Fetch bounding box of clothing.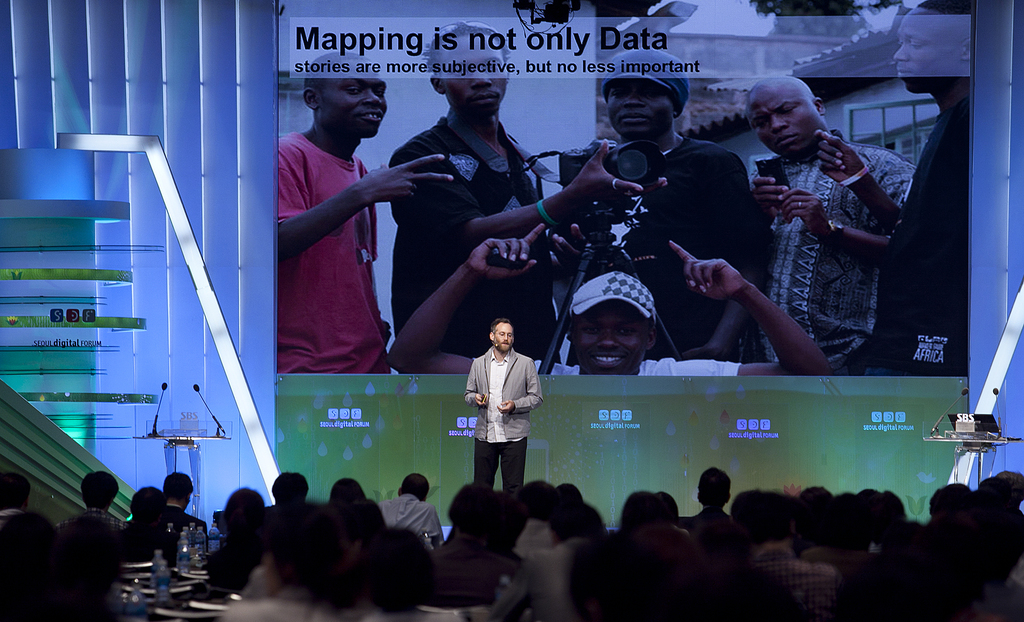
Bbox: region(530, 357, 741, 379).
